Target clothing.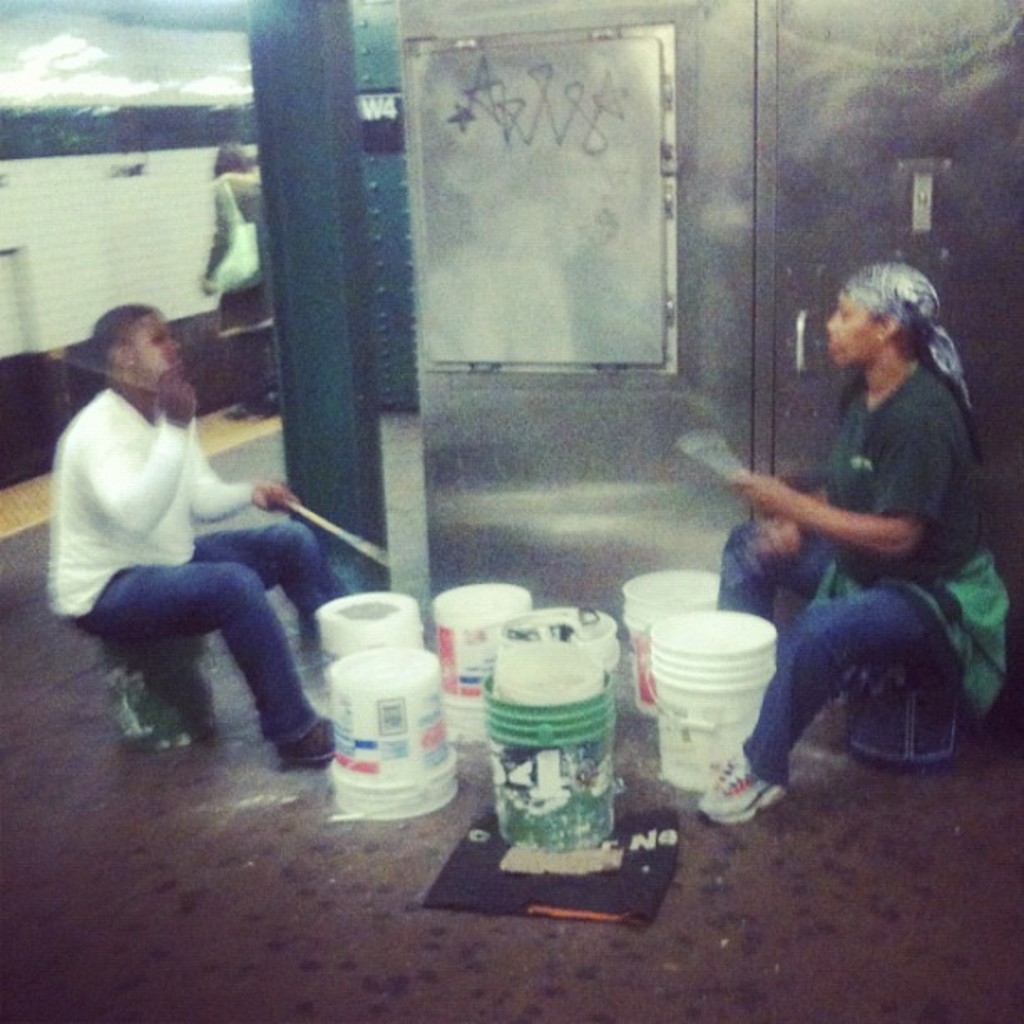
Target region: [left=726, top=366, right=992, bottom=783].
